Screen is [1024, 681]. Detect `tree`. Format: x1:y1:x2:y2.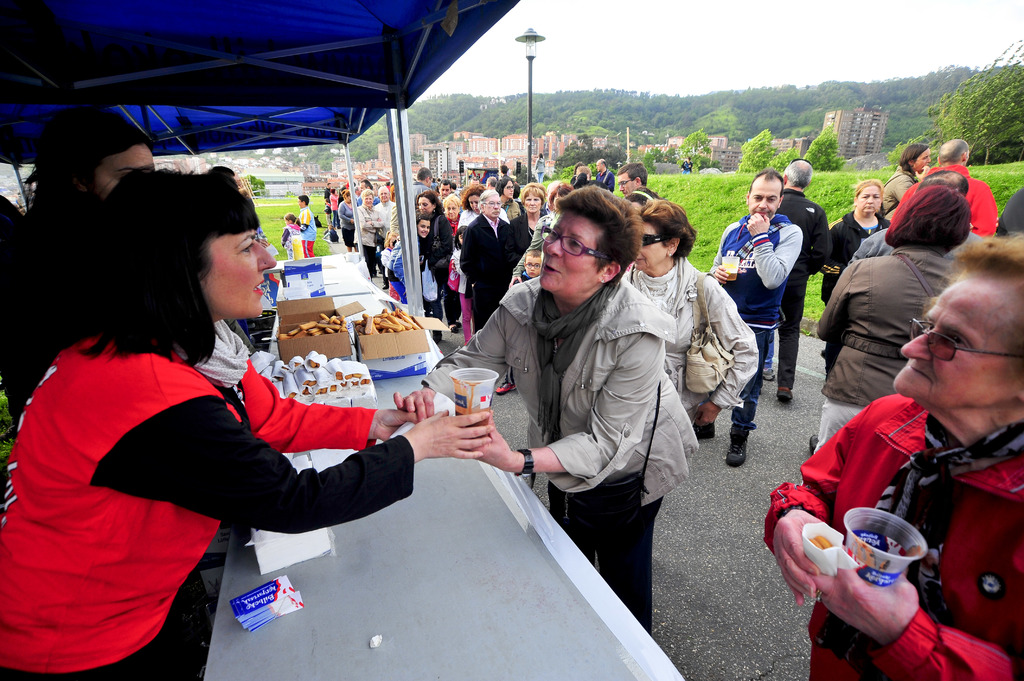
731:122:776:177.
